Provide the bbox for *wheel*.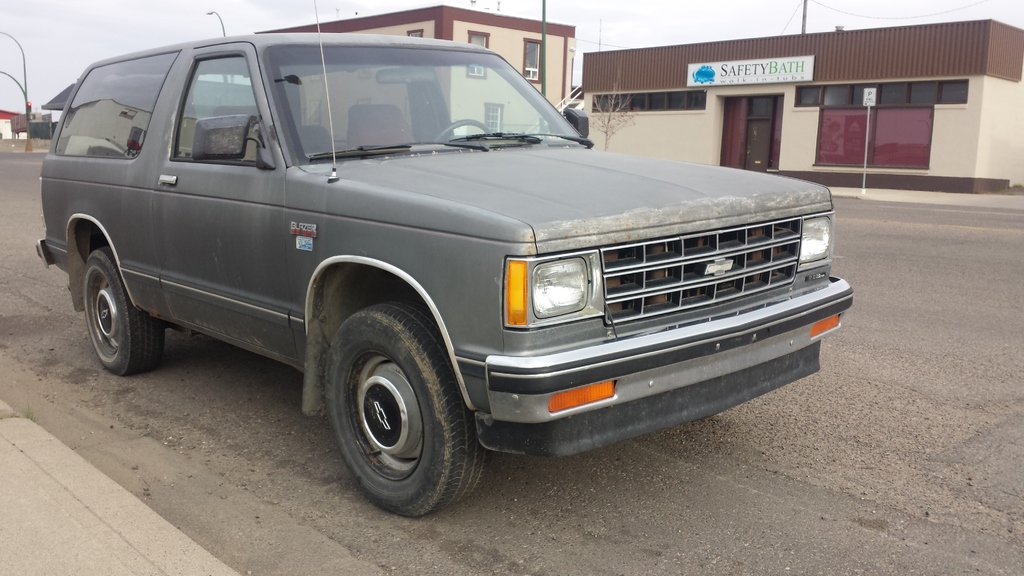
[328, 301, 489, 515].
